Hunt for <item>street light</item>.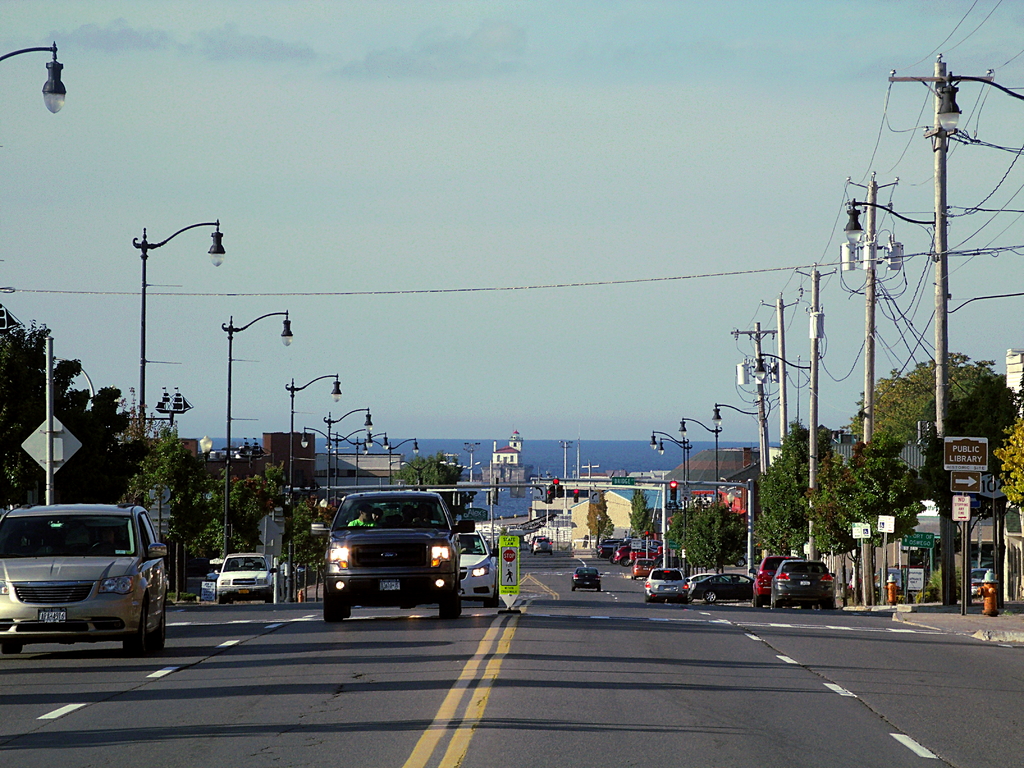
Hunted down at 127/216/228/497.
